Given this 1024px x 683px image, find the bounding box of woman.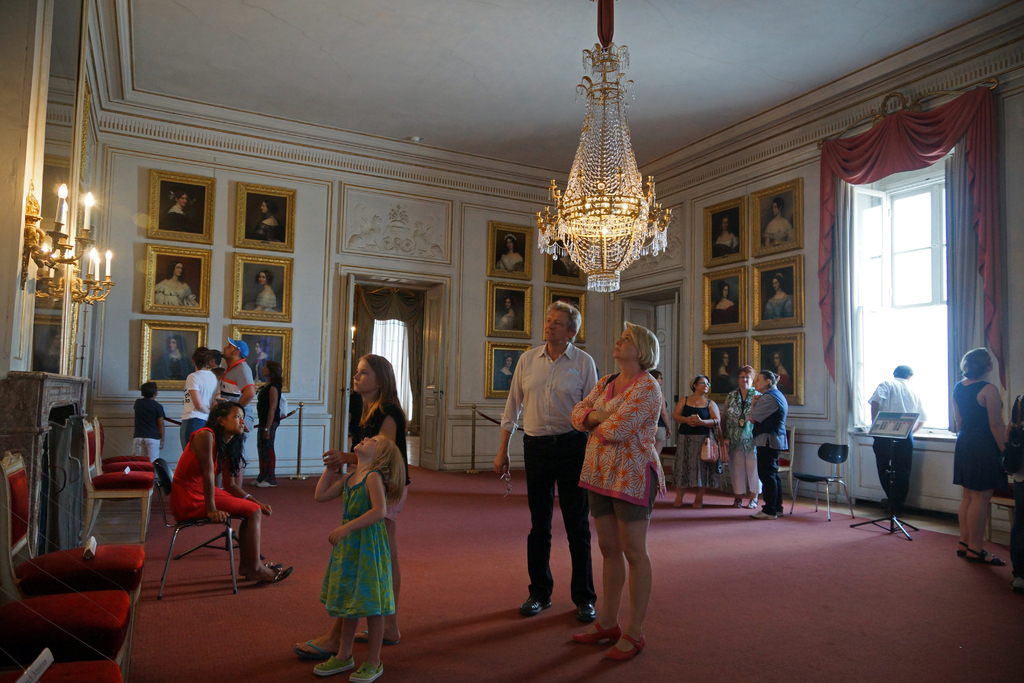
rect(163, 190, 195, 233).
